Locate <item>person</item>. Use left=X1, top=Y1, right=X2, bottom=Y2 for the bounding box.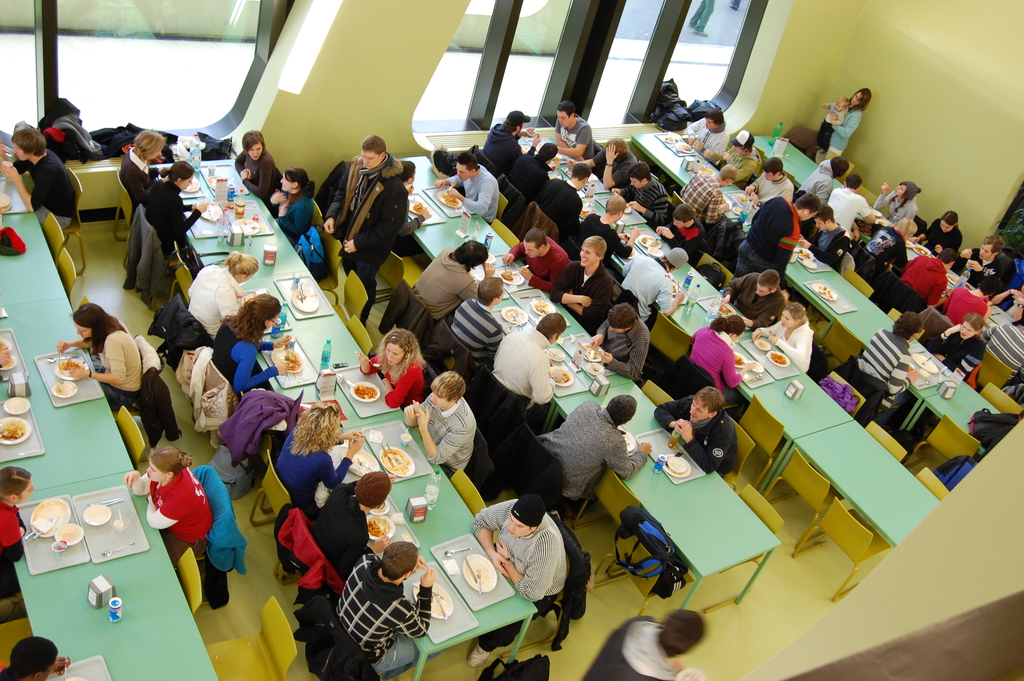
left=851, top=313, right=924, bottom=412.
